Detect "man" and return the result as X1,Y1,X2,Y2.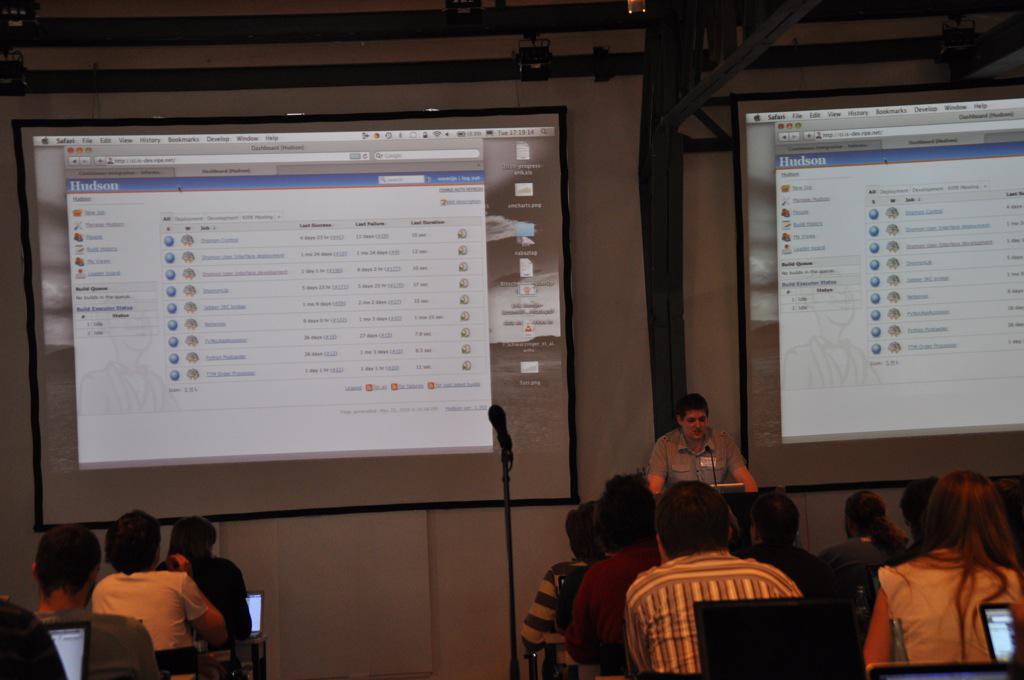
33,523,174,679.
